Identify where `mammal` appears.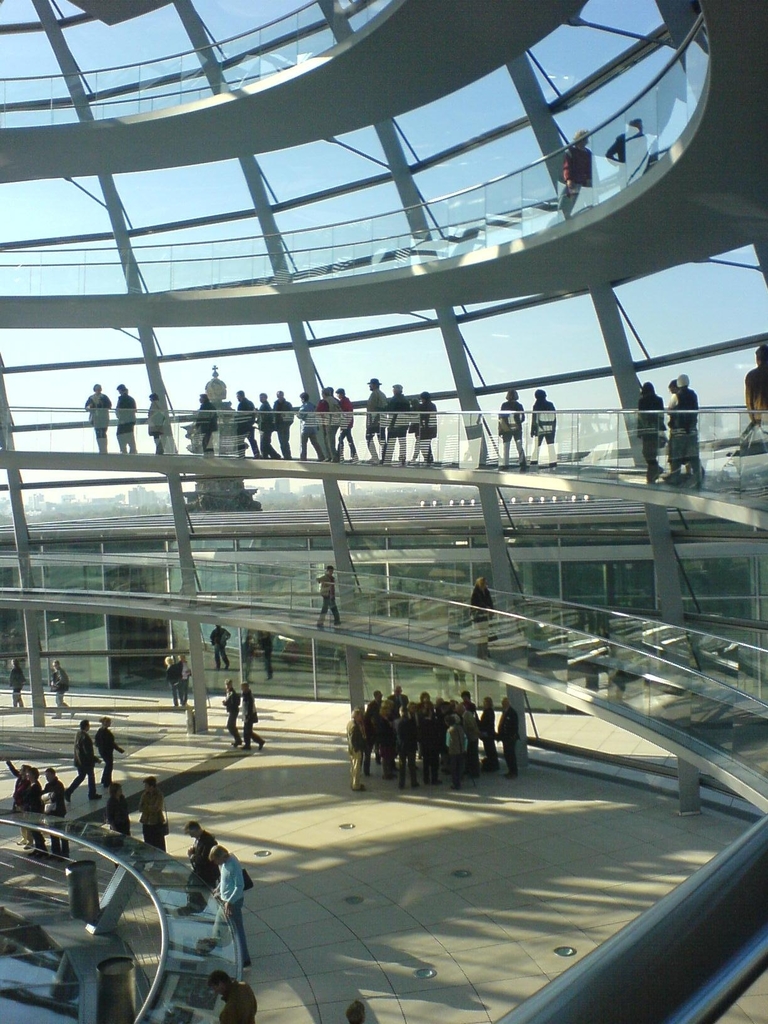
Appears at bbox=[318, 389, 332, 458].
